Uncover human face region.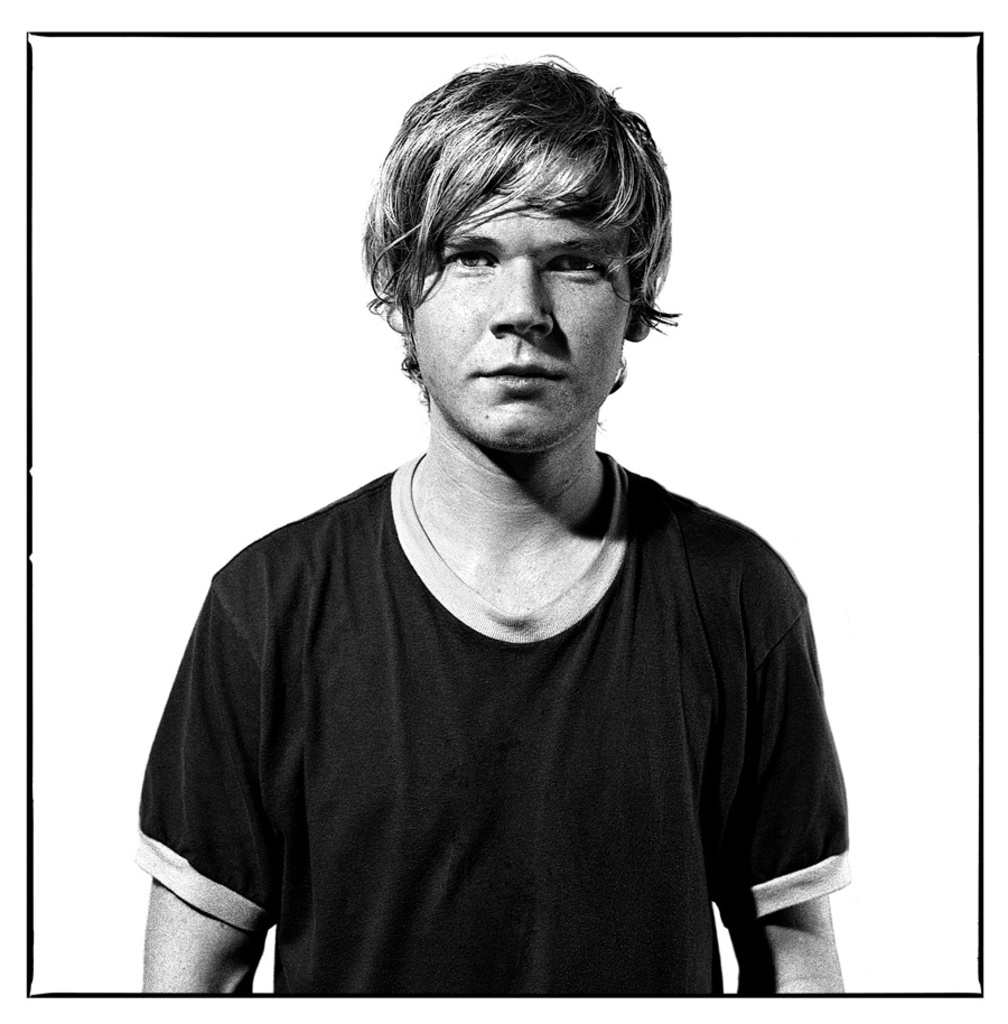
Uncovered: bbox=[386, 137, 661, 436].
